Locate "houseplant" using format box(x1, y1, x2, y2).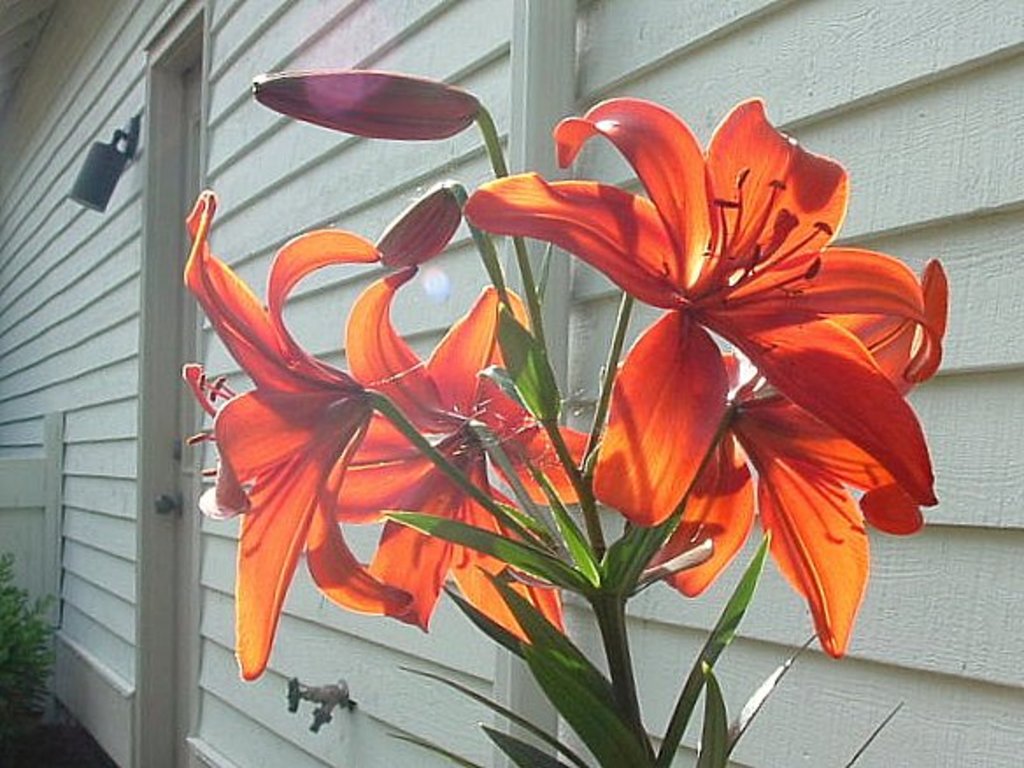
box(170, 70, 950, 766).
